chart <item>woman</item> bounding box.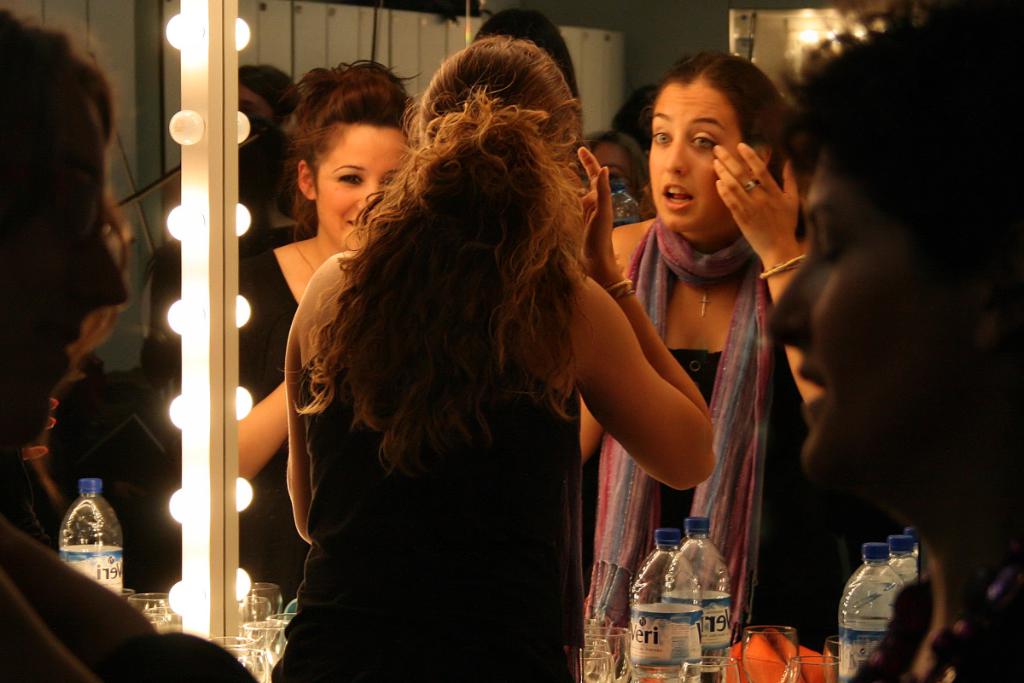
Charted: {"left": 0, "top": 0, "right": 254, "bottom": 682}.
